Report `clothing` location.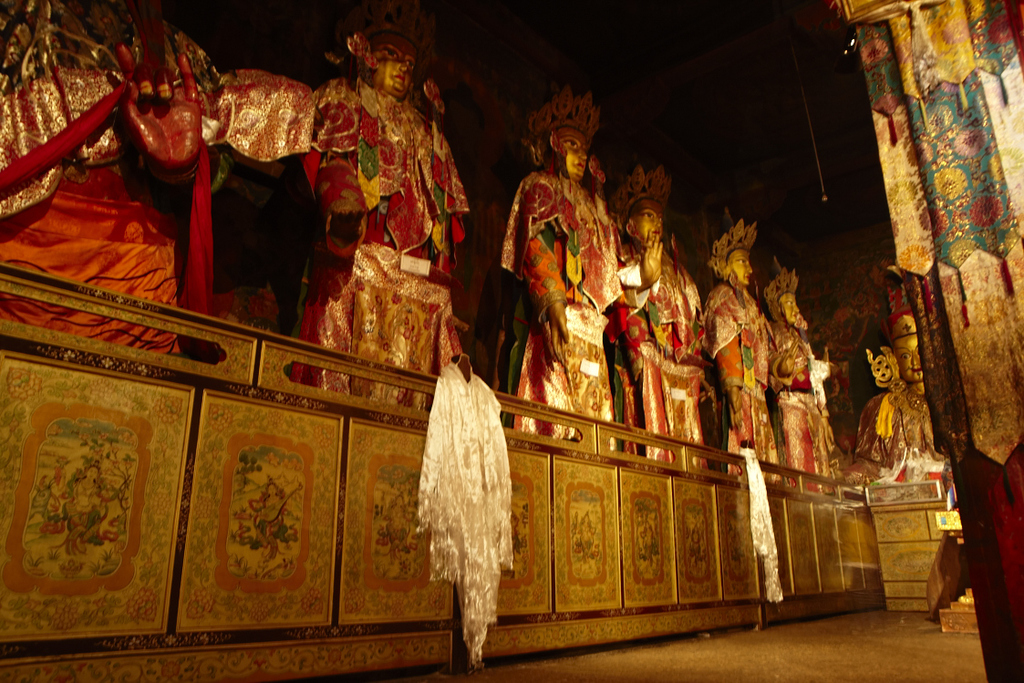
Report: crop(0, 0, 225, 348).
